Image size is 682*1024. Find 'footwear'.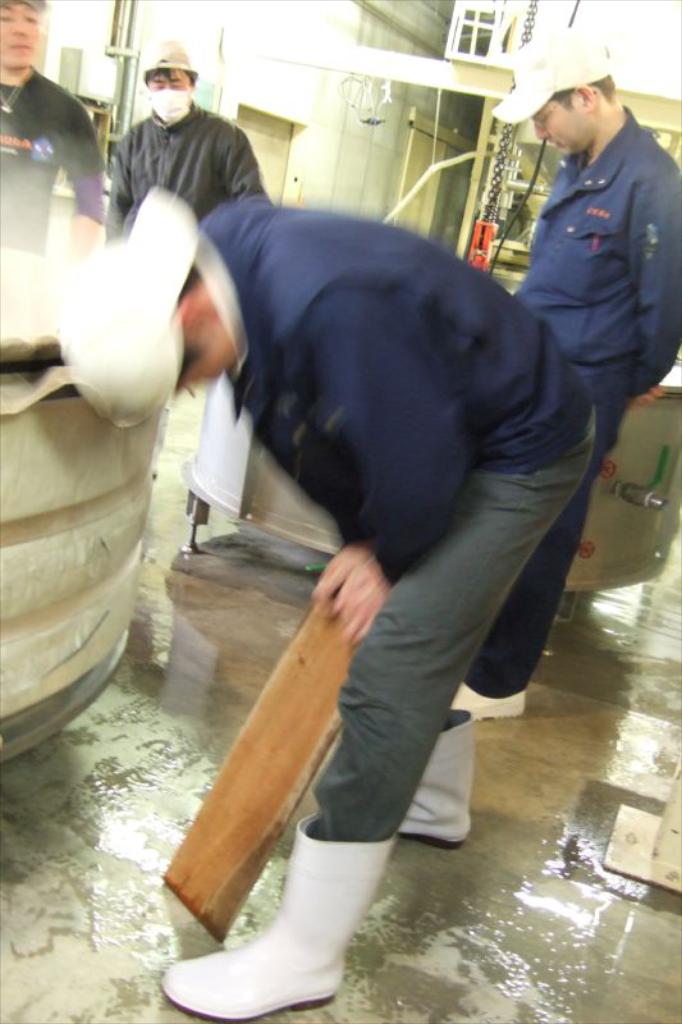
{"x1": 447, "y1": 680, "x2": 527, "y2": 726}.
